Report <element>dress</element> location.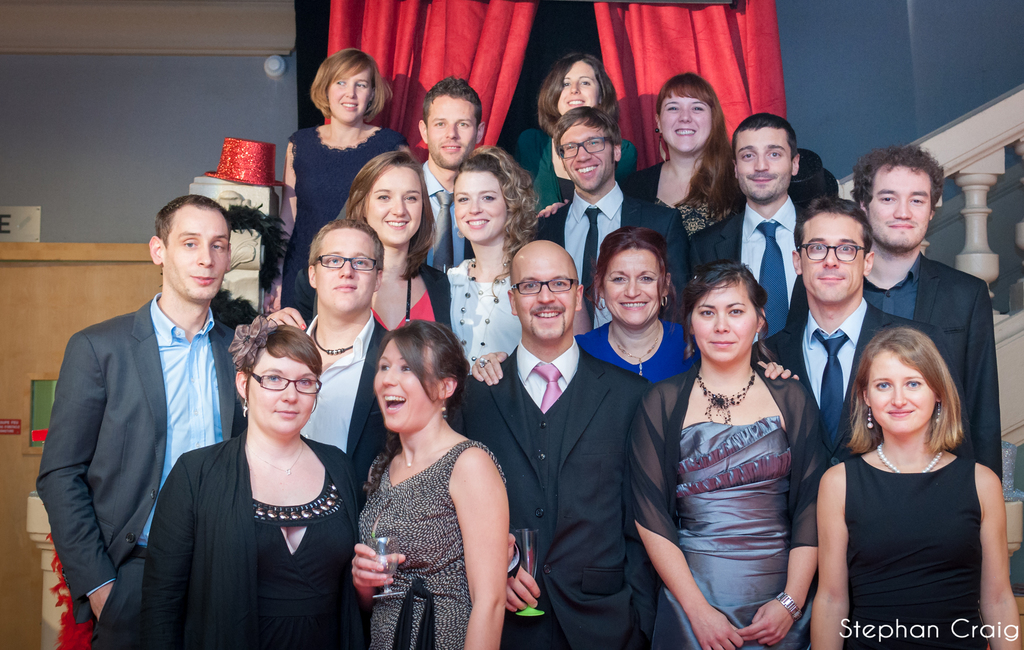
Report: [x1=569, y1=317, x2=686, y2=391].
